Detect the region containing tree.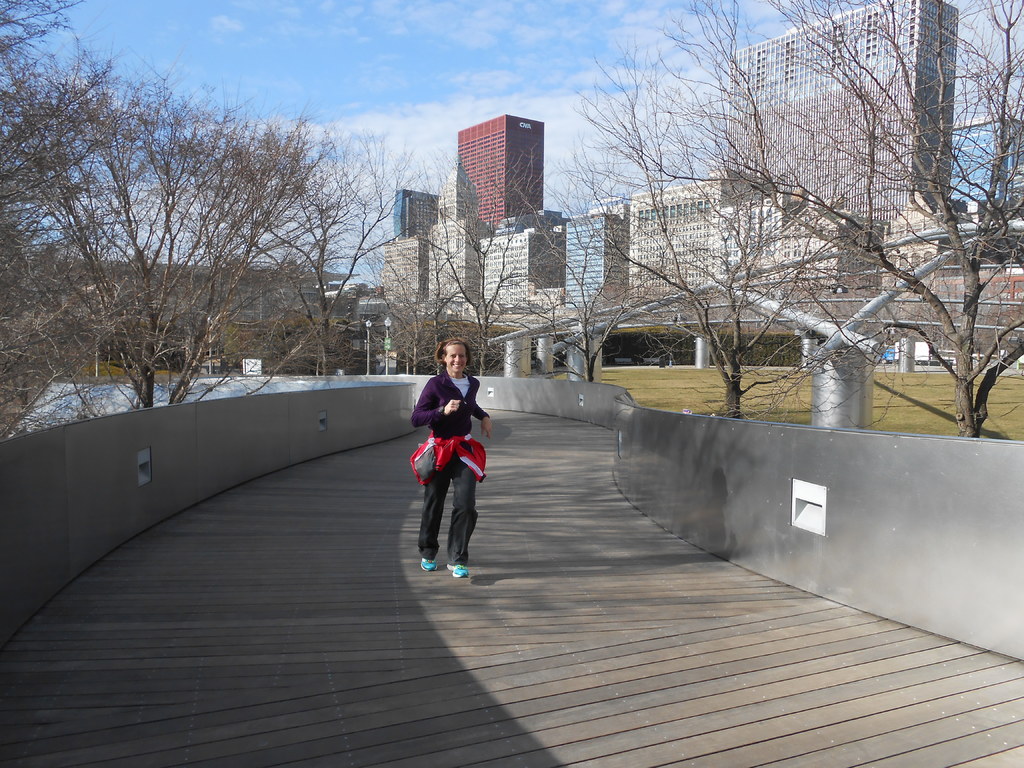
Rect(44, 60, 324, 410).
